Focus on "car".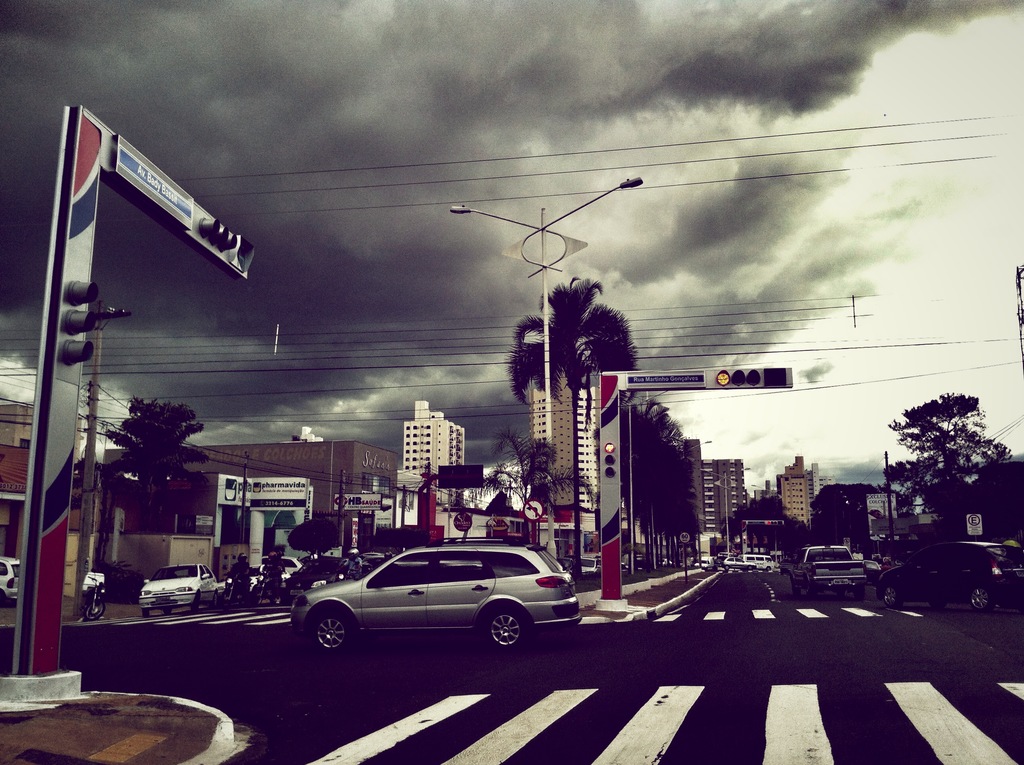
Focused at x1=877, y1=534, x2=1023, y2=605.
